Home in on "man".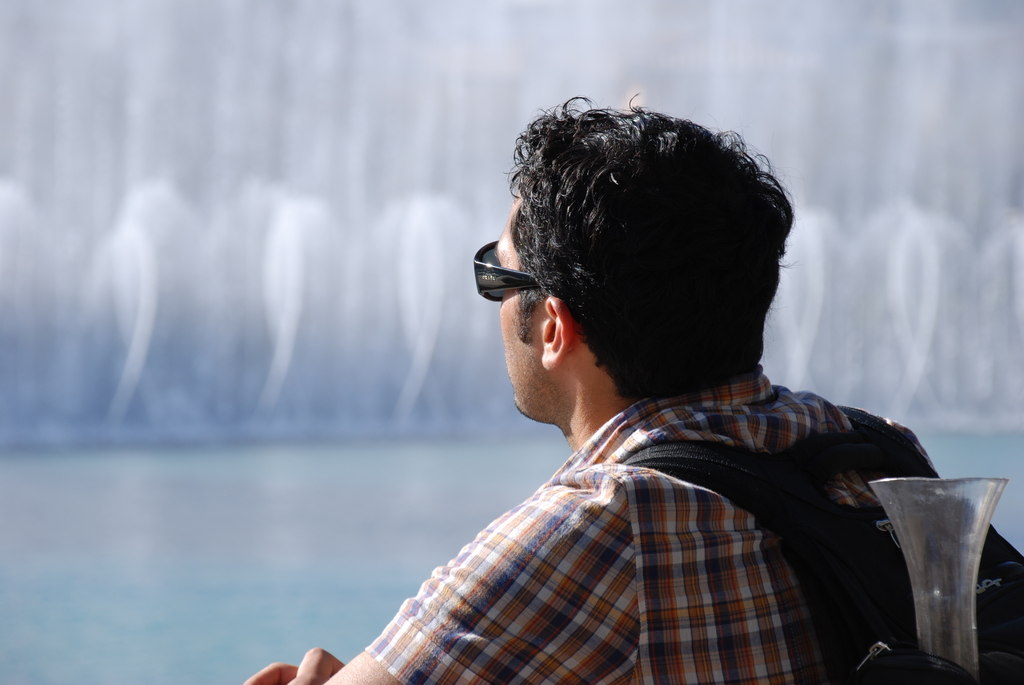
Homed in at bbox=[235, 93, 1023, 684].
